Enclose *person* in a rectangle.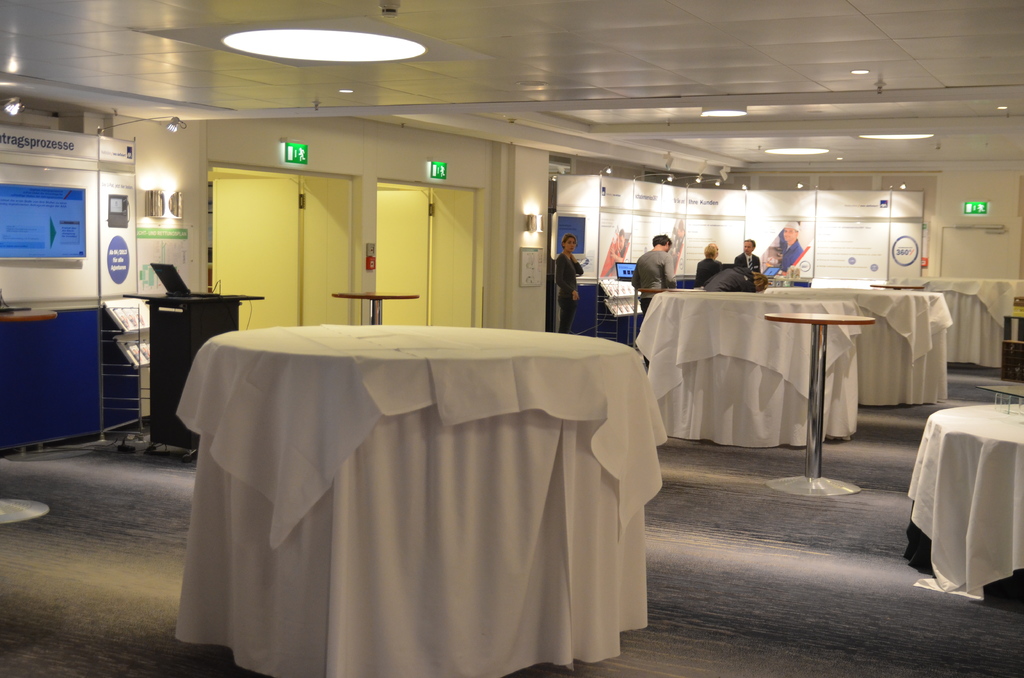
detection(734, 243, 765, 277).
